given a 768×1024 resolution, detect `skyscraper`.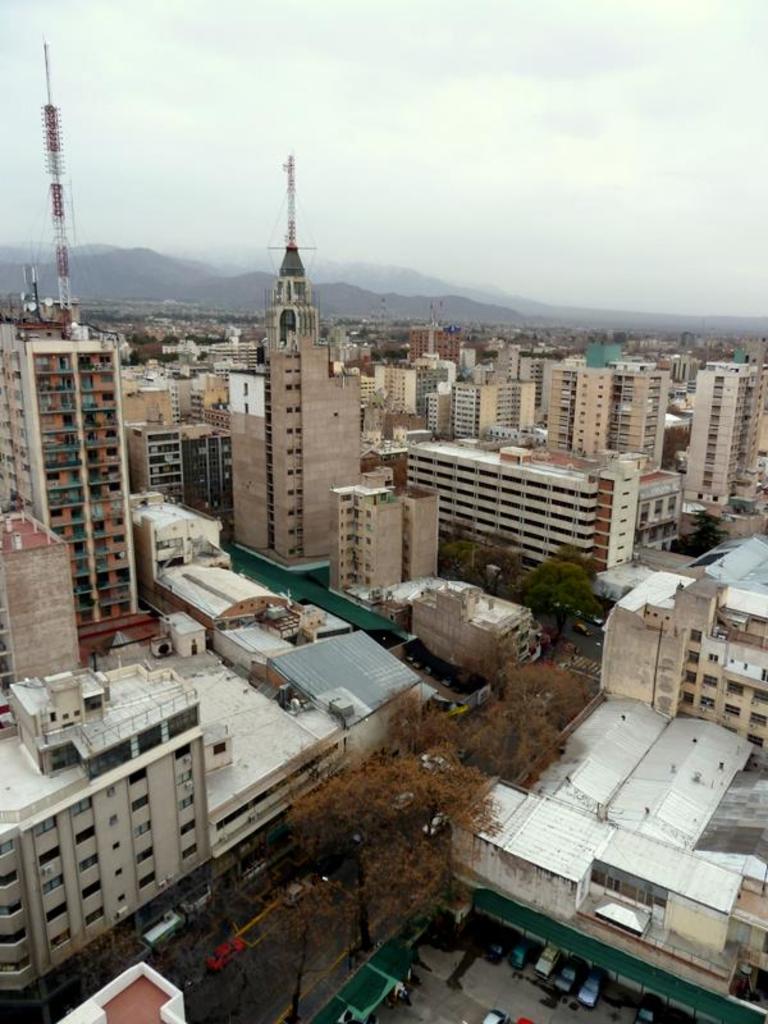
Rect(0, 274, 148, 643).
